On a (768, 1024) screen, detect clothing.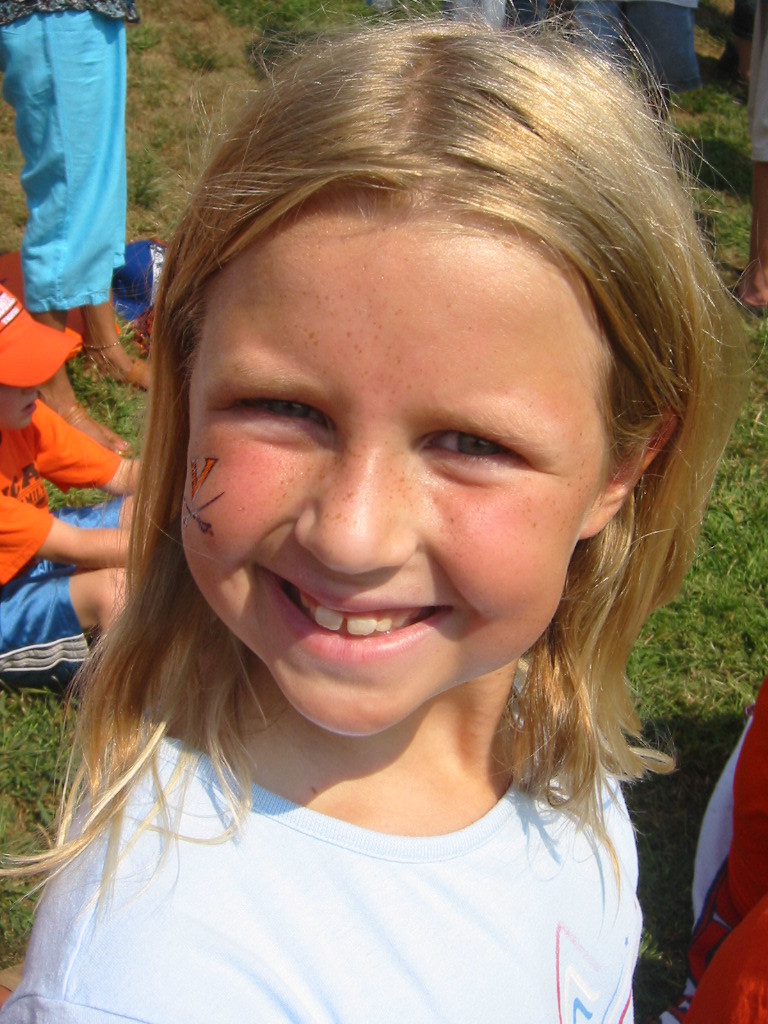
detection(651, 677, 767, 1023).
